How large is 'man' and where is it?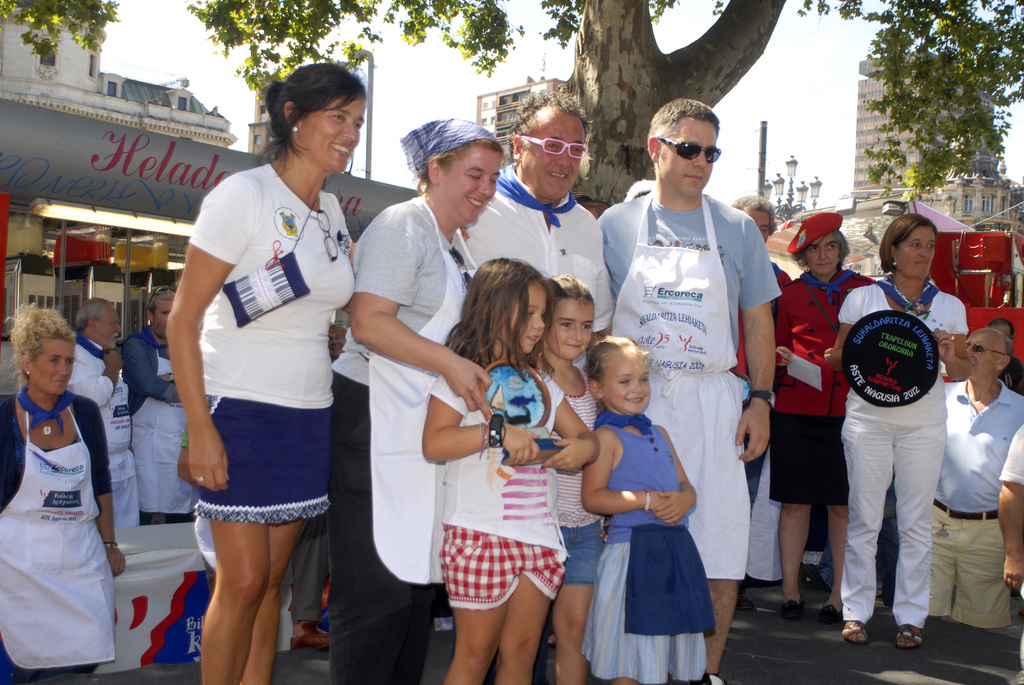
Bounding box: bbox=(66, 298, 145, 530).
